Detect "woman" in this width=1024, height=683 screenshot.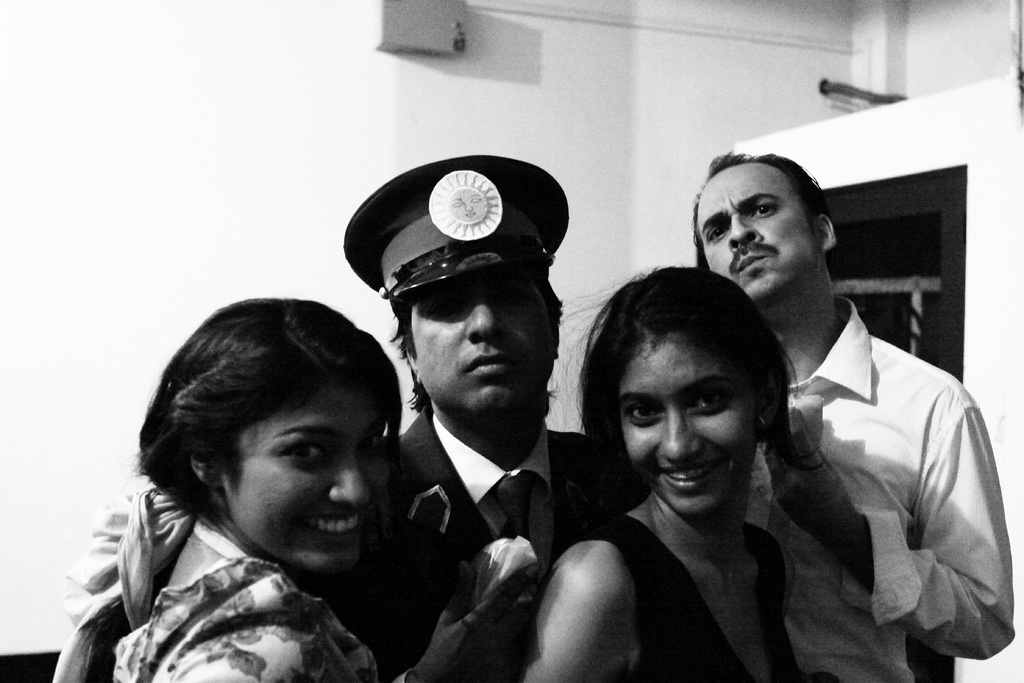
Detection: box(518, 262, 829, 682).
